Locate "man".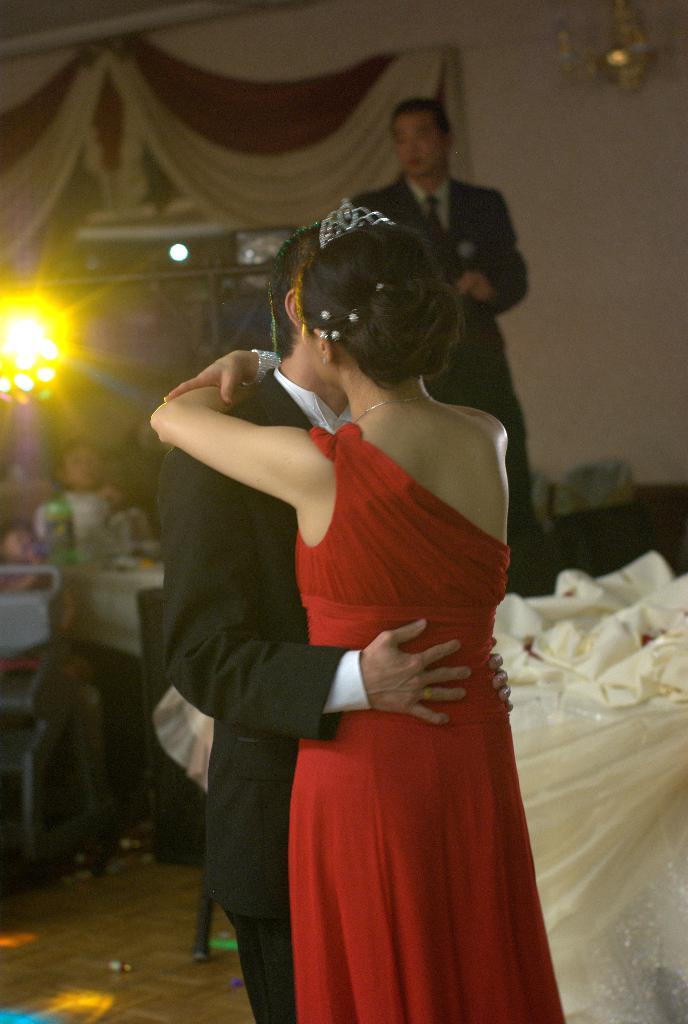
Bounding box: (33,439,149,561).
